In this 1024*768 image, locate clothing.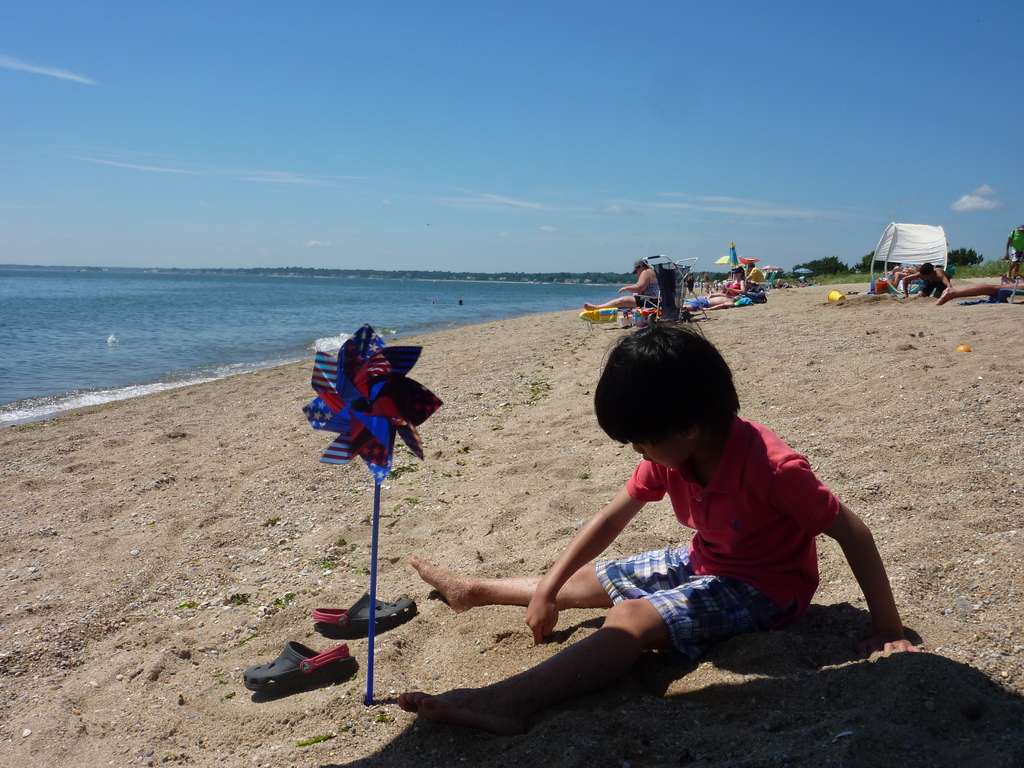
Bounding box: rect(633, 284, 661, 308).
